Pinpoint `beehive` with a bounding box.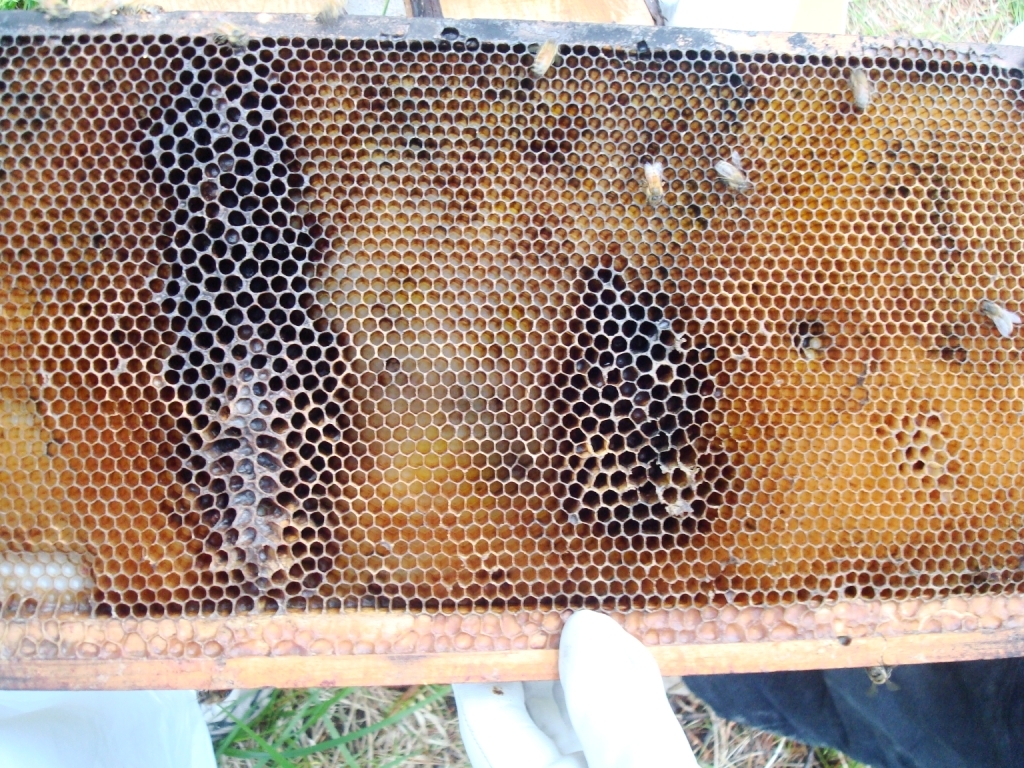
[x1=0, y1=4, x2=1023, y2=696].
